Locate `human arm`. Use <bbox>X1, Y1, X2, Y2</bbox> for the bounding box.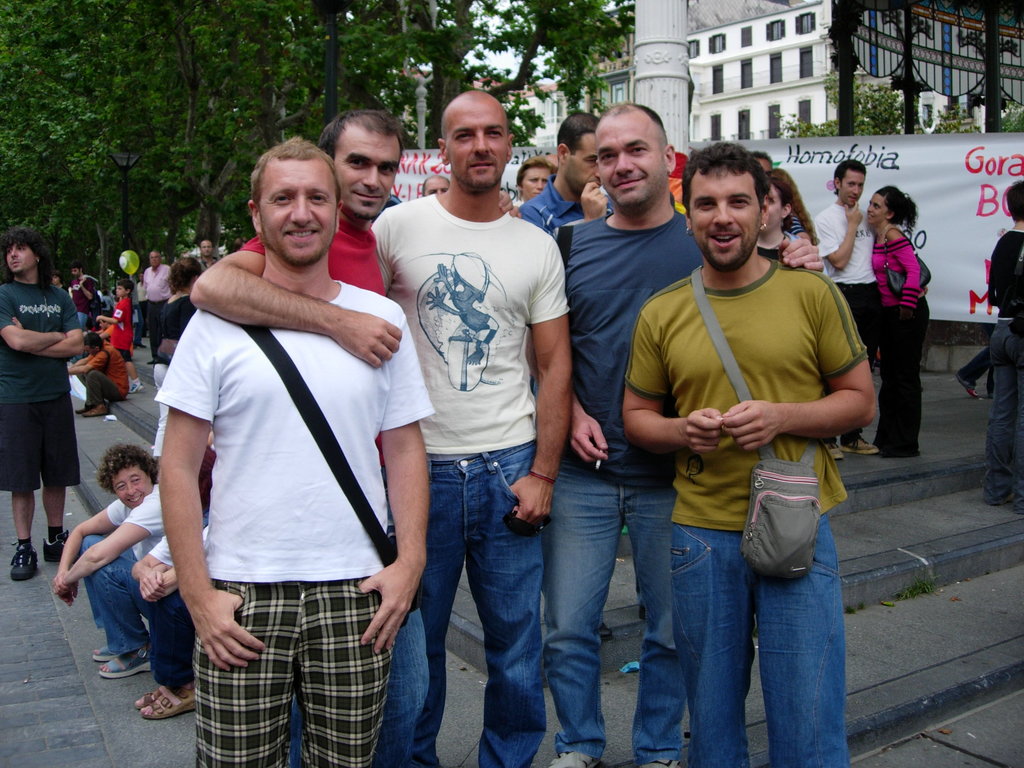
<bbox>493, 186, 525, 221</bbox>.
